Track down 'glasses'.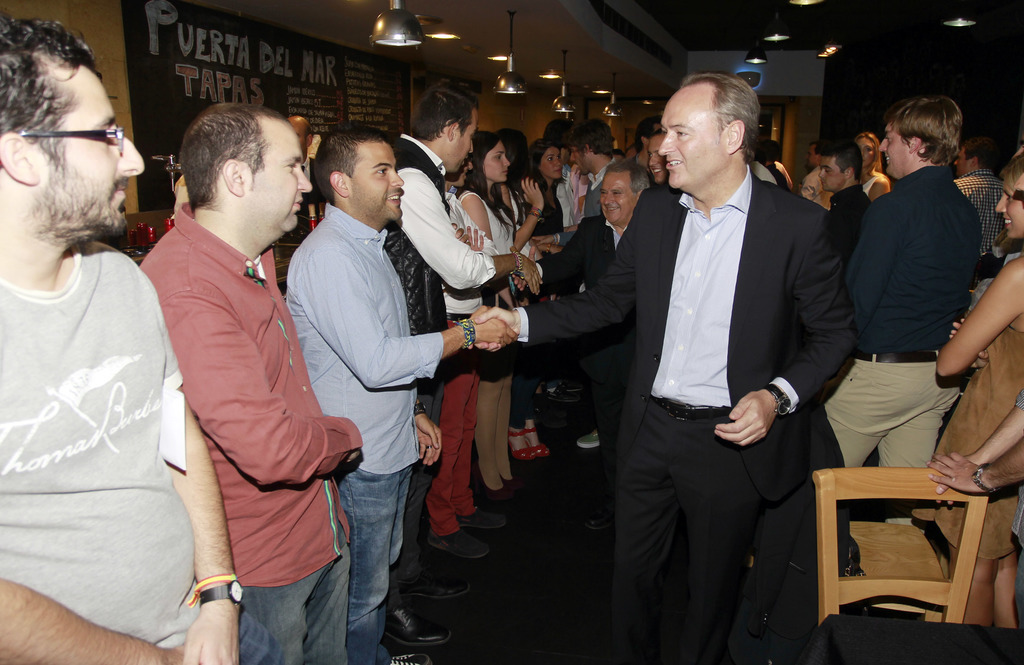
Tracked to [x1=6, y1=105, x2=125, y2=156].
